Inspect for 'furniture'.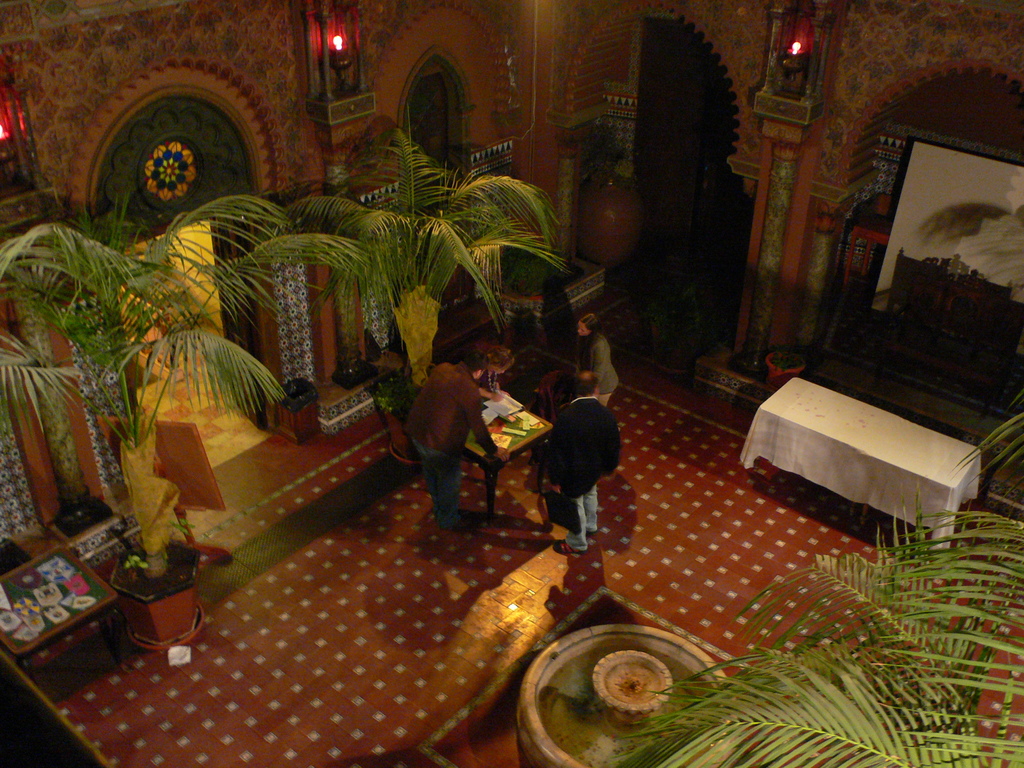
Inspection: 758:373:980:557.
